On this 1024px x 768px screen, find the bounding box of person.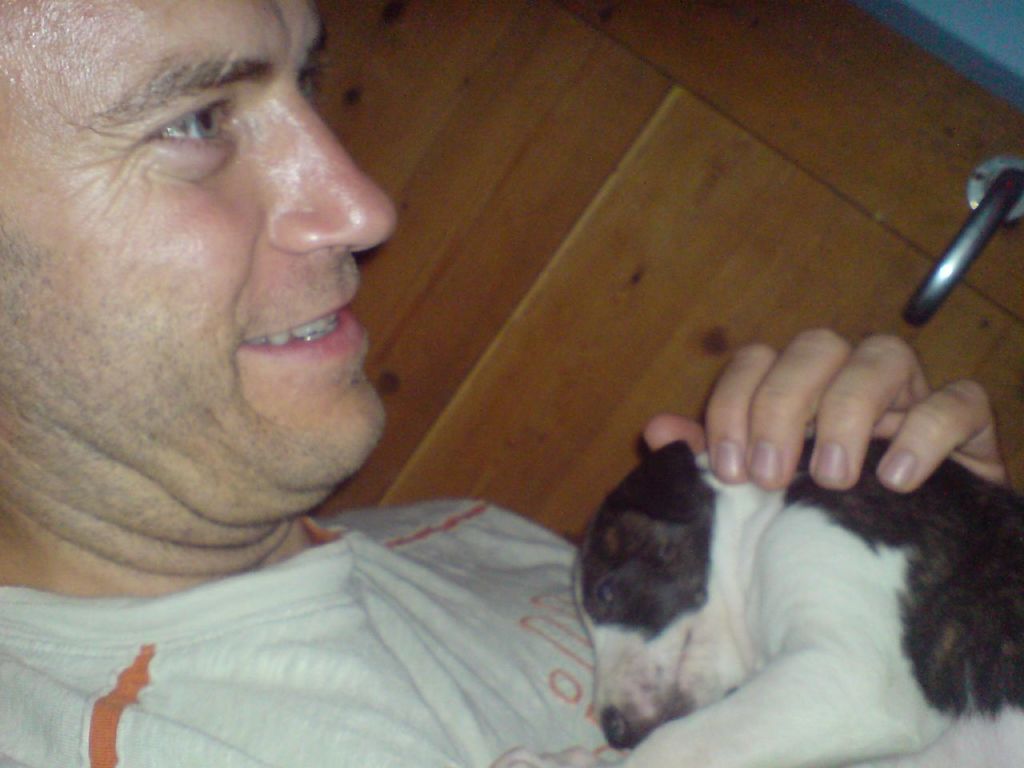
Bounding box: x1=126 y1=29 x2=852 y2=767.
